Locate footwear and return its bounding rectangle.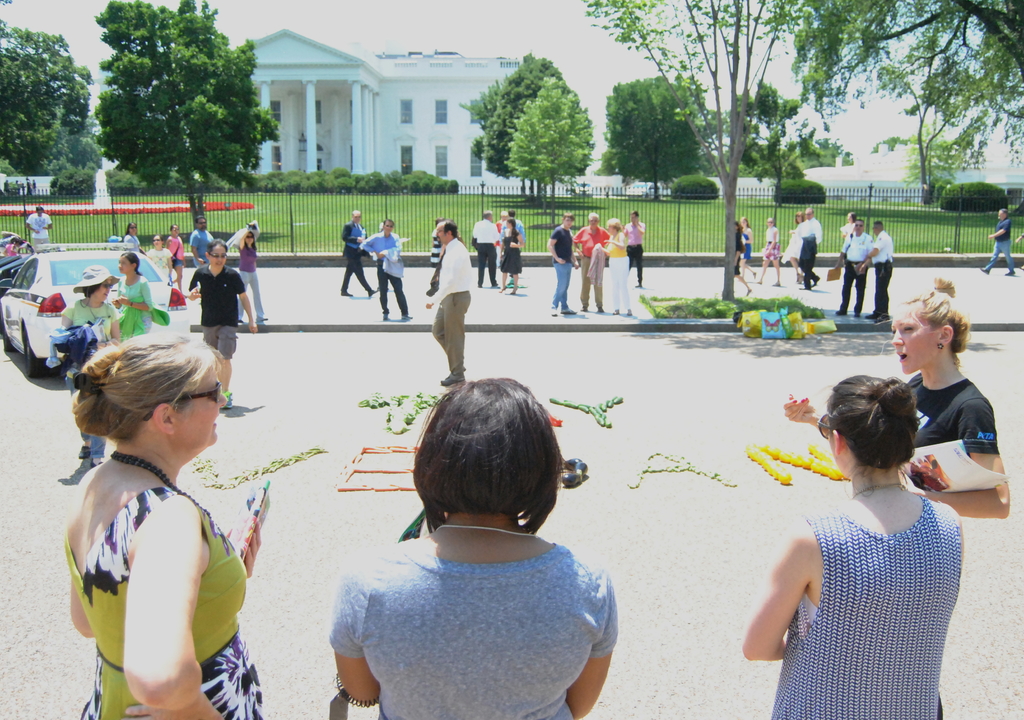
(left=91, top=460, right=104, bottom=469).
